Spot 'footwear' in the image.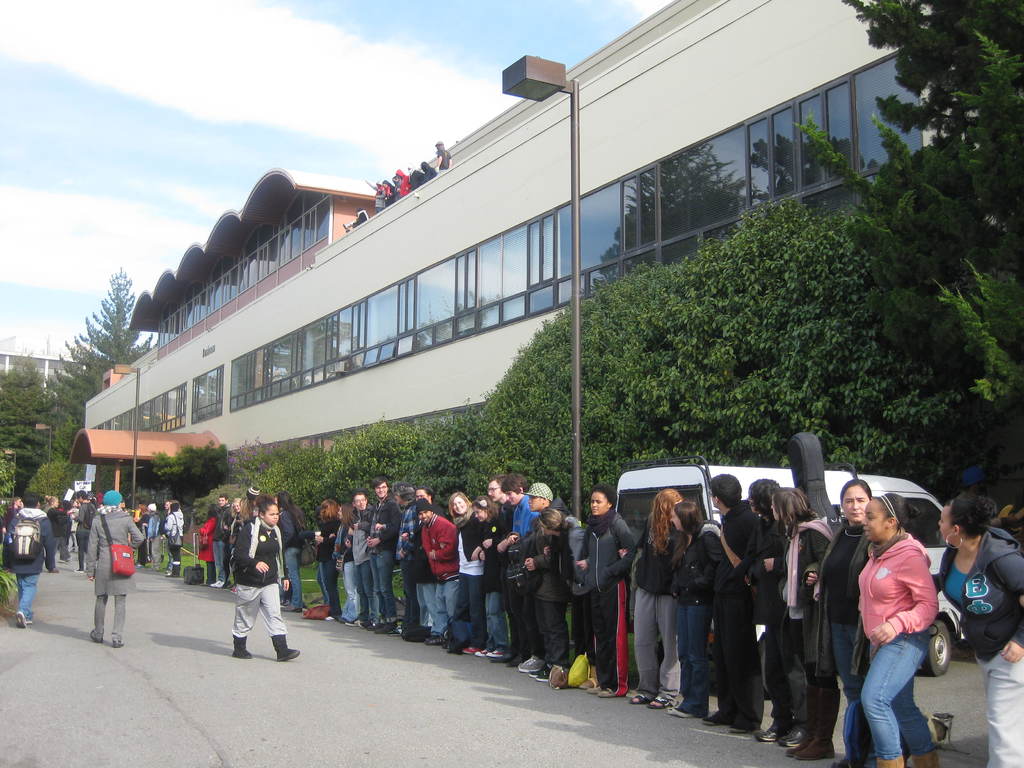
'footwear' found at detection(506, 655, 528, 667).
